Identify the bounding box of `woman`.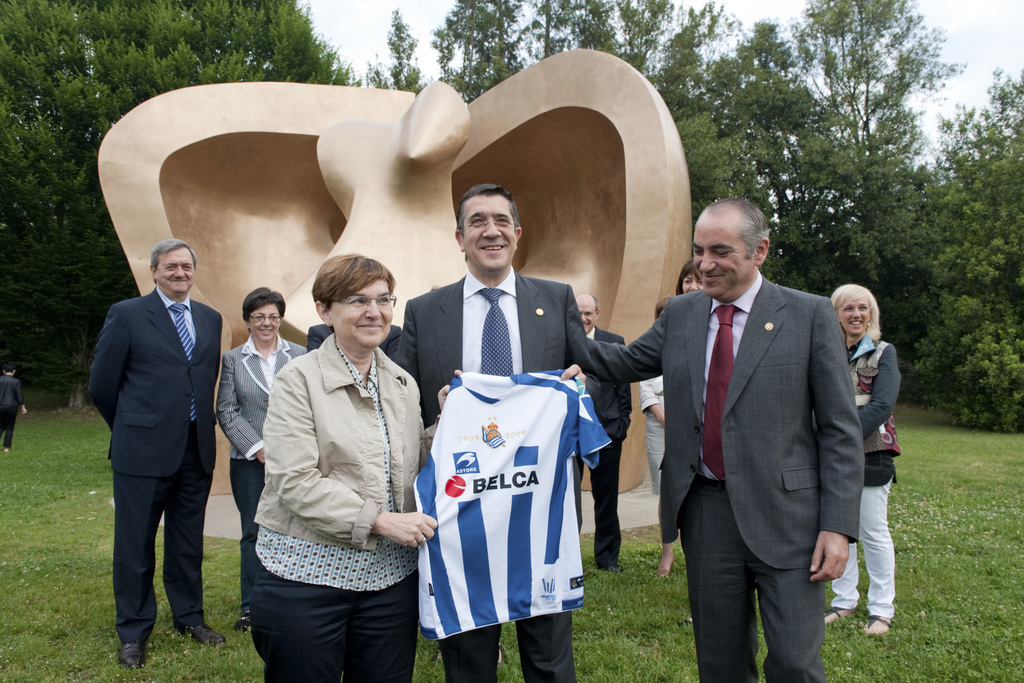
x1=640, y1=292, x2=671, y2=575.
